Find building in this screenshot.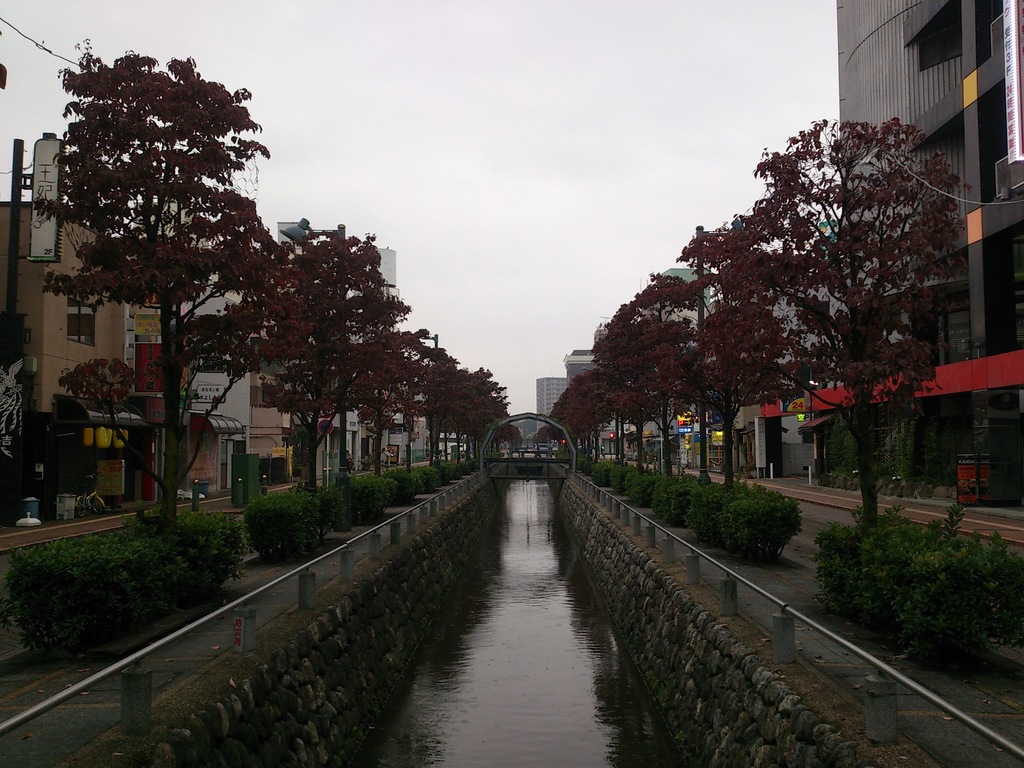
The bounding box for building is 536 378 571 428.
